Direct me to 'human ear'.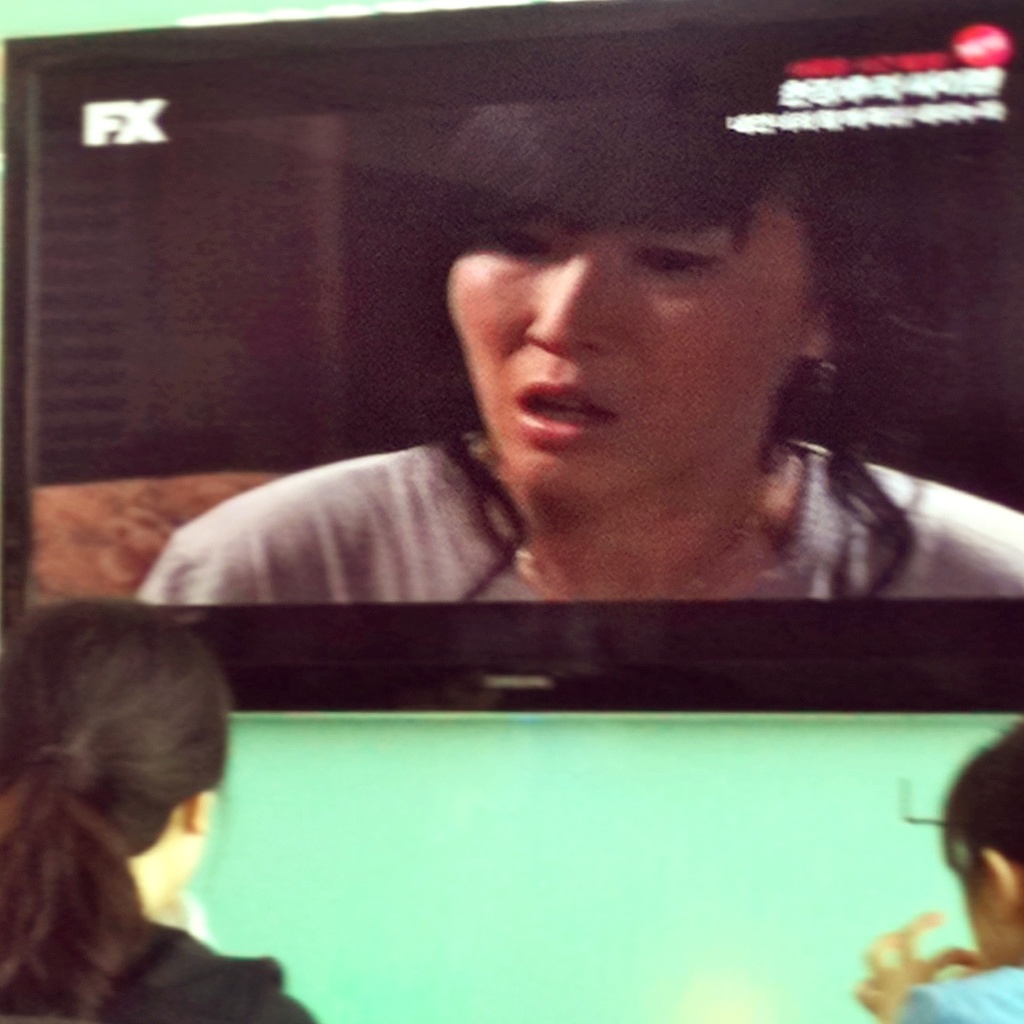
Direction: Rect(984, 852, 1018, 912).
